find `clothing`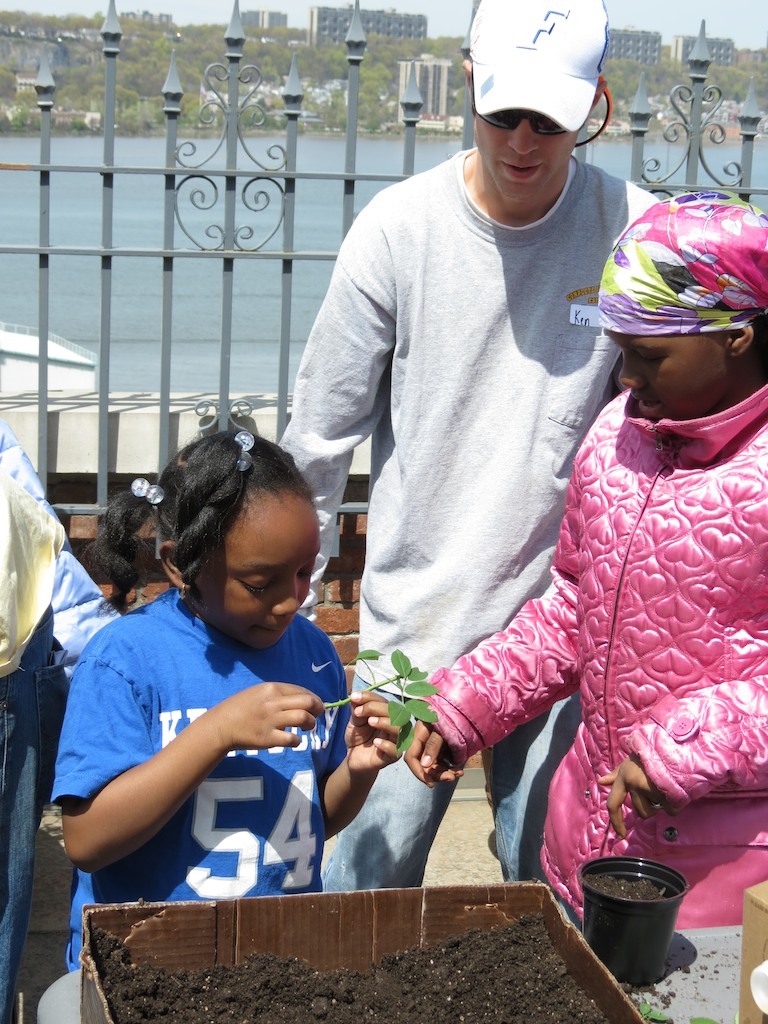
region(0, 427, 134, 1023)
